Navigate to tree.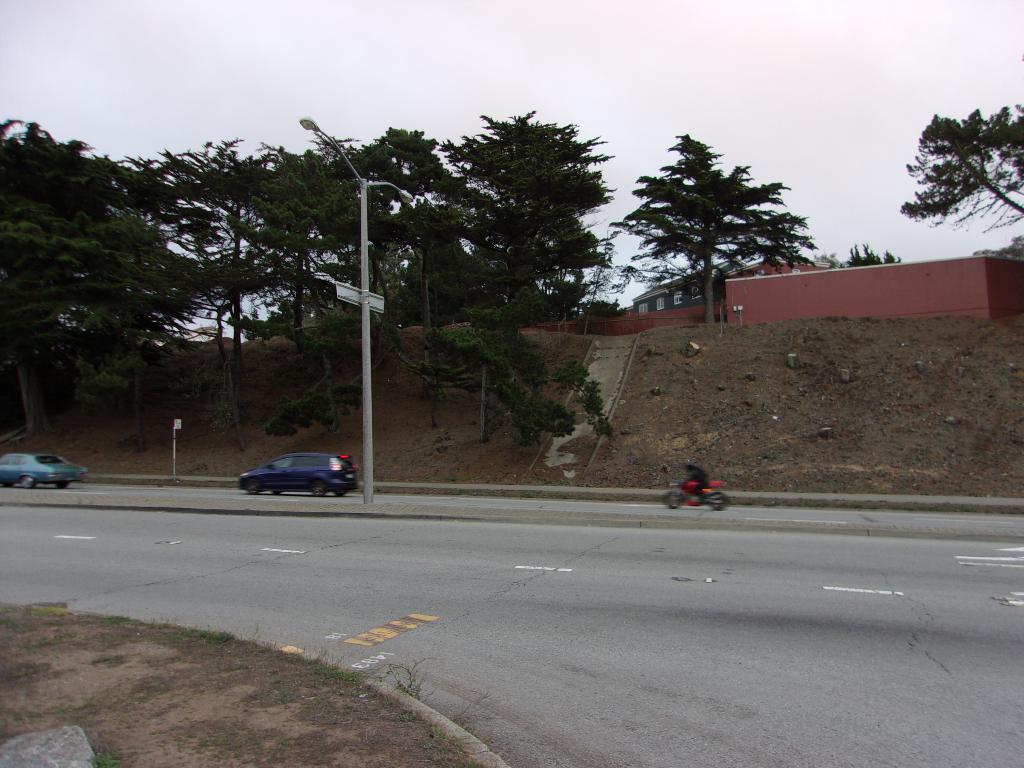
Navigation target: (x1=903, y1=108, x2=1023, y2=230).
